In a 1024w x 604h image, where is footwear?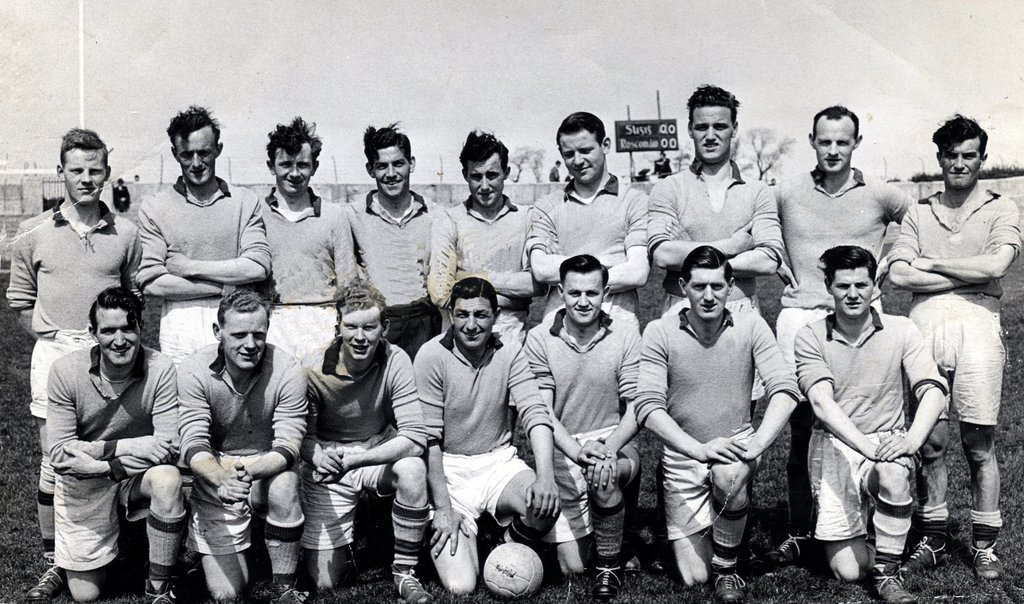
rect(968, 542, 1007, 582).
